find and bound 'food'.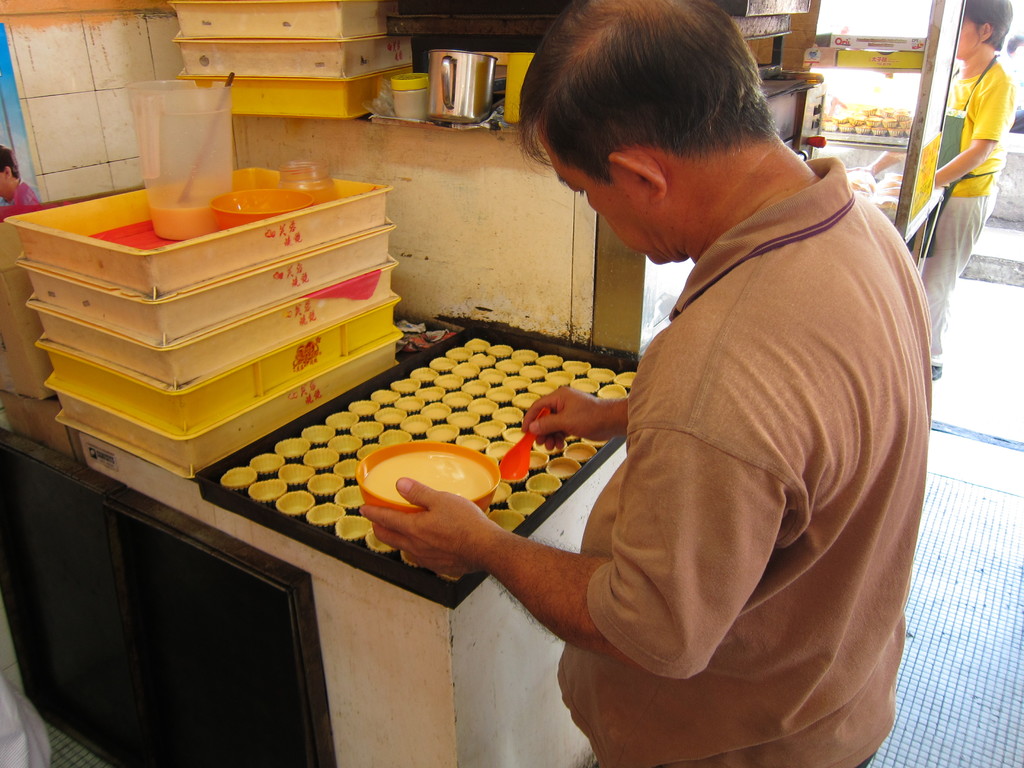
Bound: bbox=[413, 369, 435, 379].
